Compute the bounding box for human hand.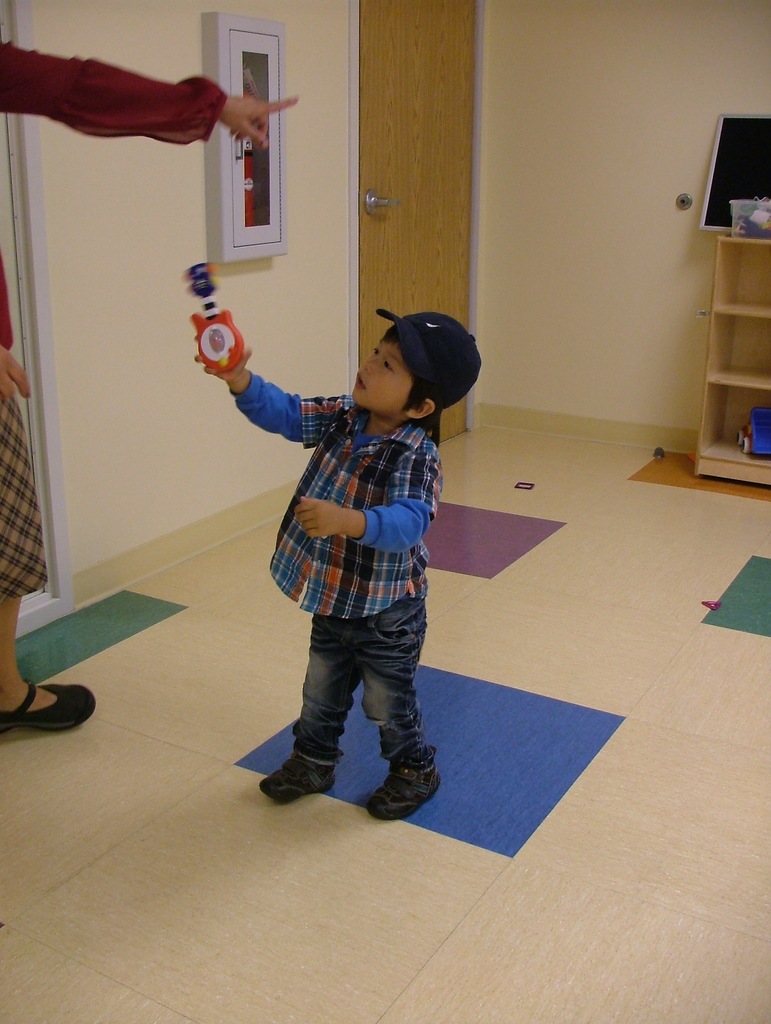
(292, 496, 346, 541).
